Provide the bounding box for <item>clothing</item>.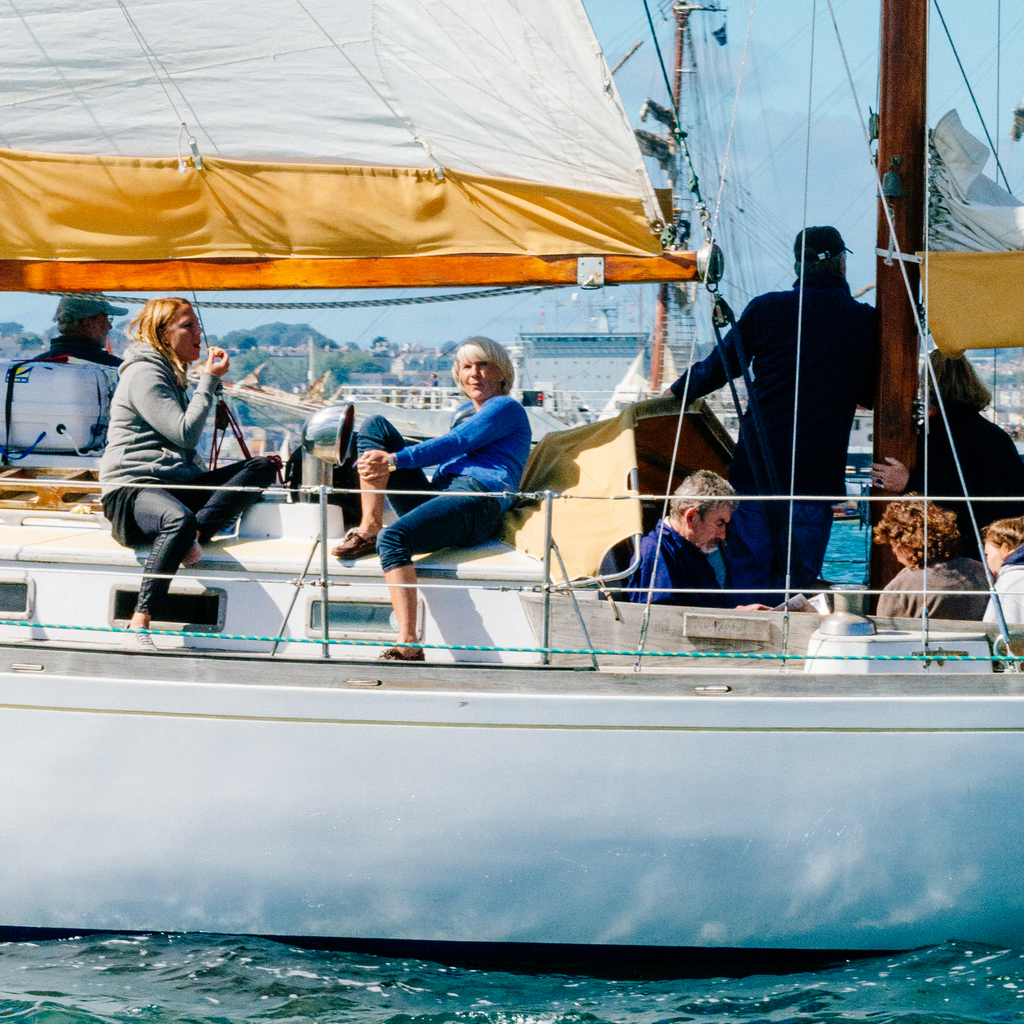
x1=790 y1=221 x2=860 y2=259.
